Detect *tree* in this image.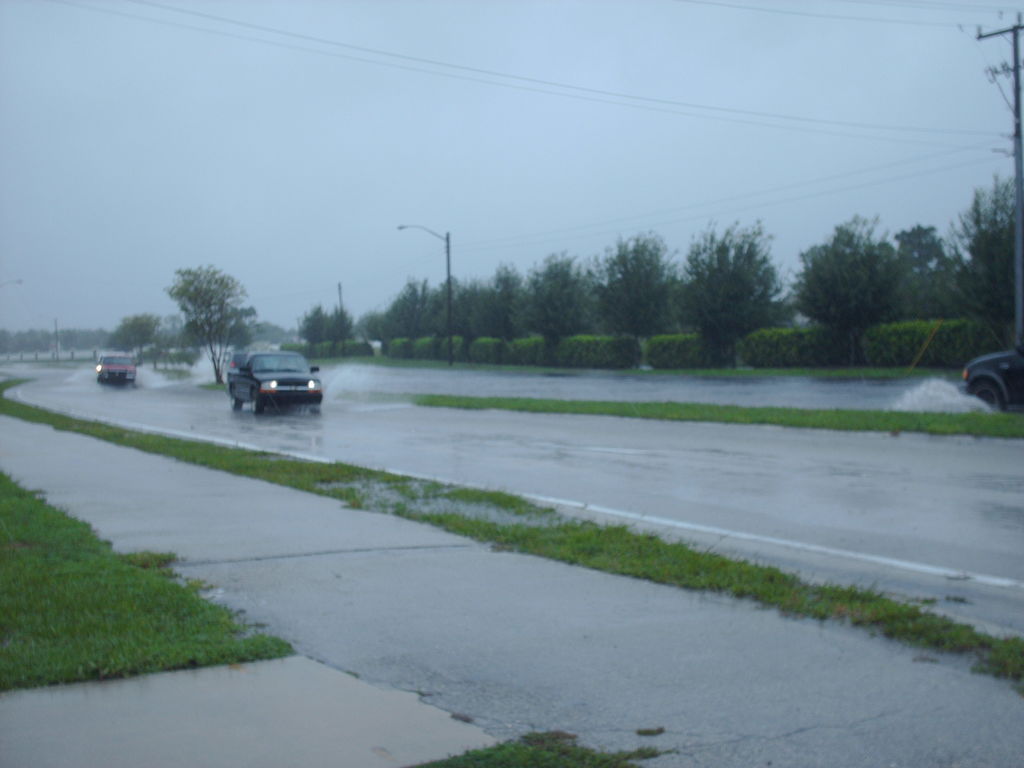
Detection: region(535, 254, 582, 335).
